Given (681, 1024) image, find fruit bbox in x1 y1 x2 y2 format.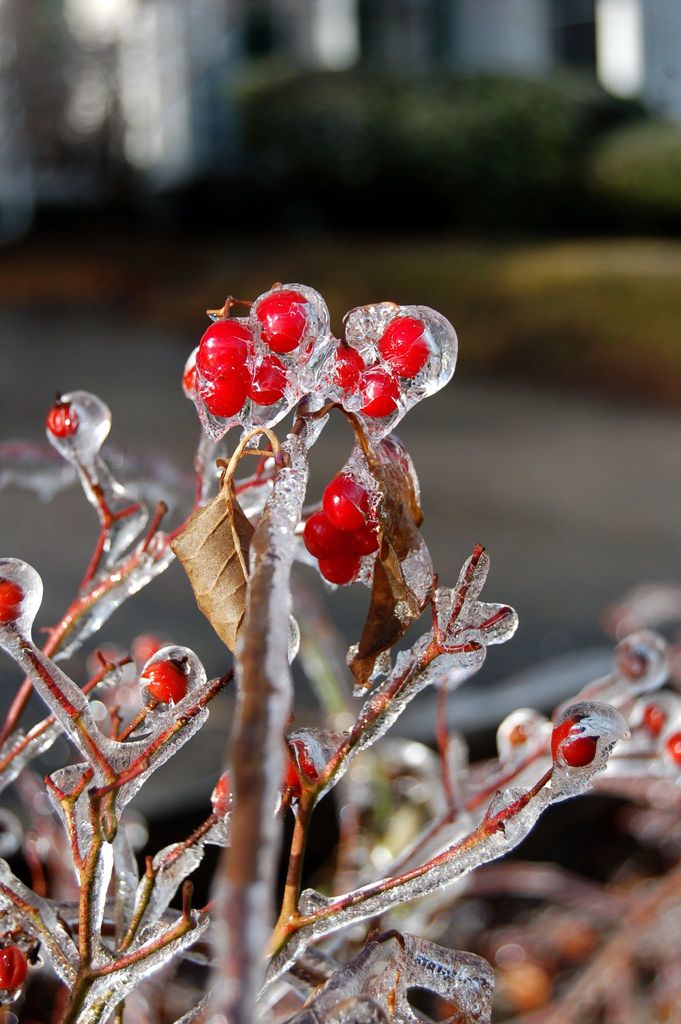
143 659 190 708.
